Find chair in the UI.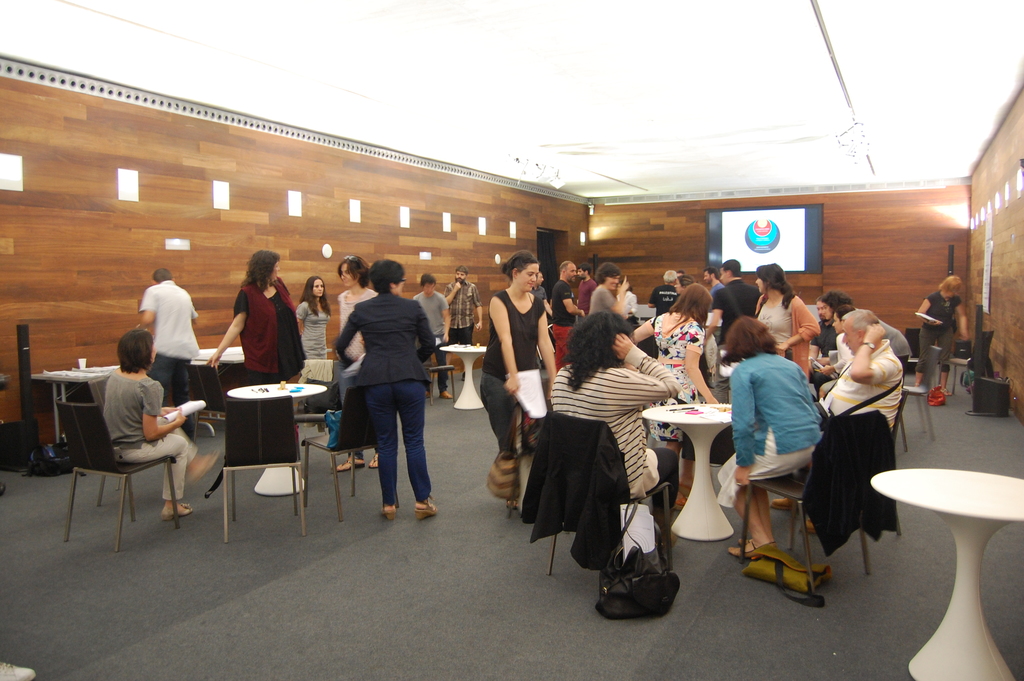
UI element at 904:327:922:359.
